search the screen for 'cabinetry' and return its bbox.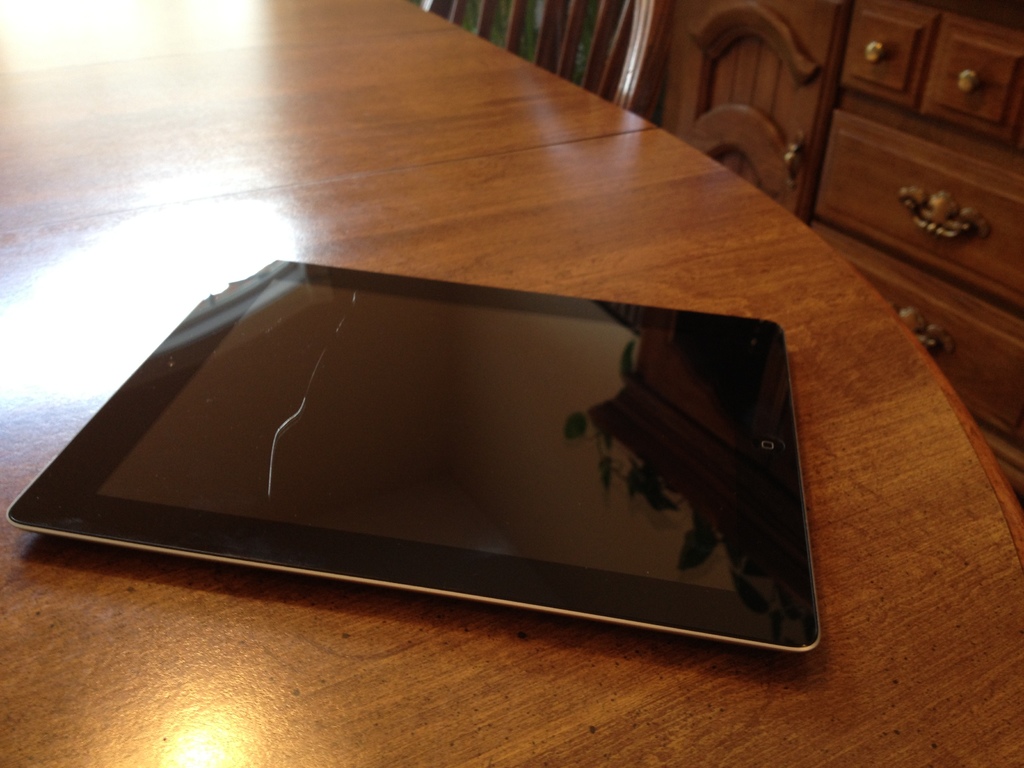
Found: region(609, 1, 1023, 497).
